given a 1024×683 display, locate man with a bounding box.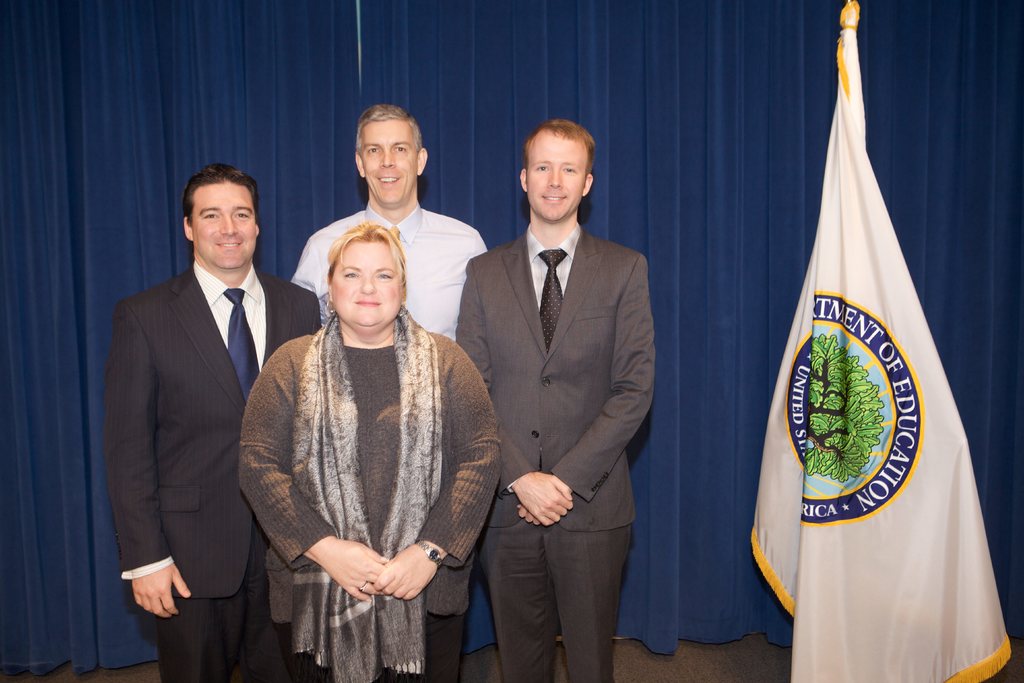
Located: (454, 117, 655, 682).
